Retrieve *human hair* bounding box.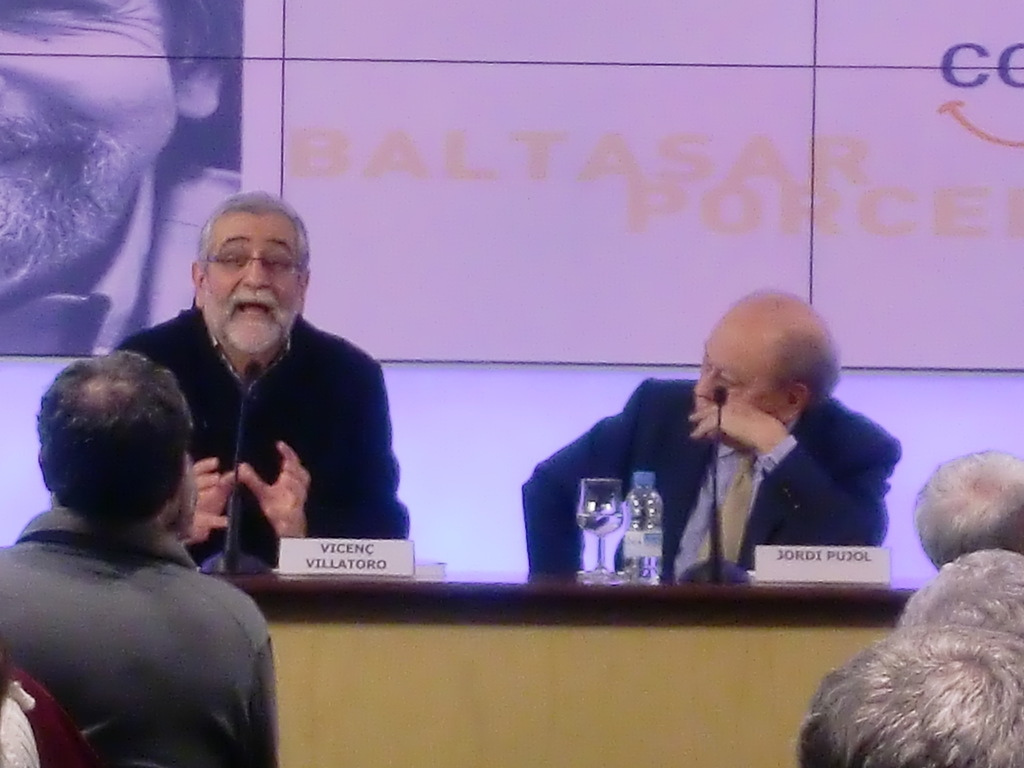
Bounding box: crop(769, 342, 842, 409).
